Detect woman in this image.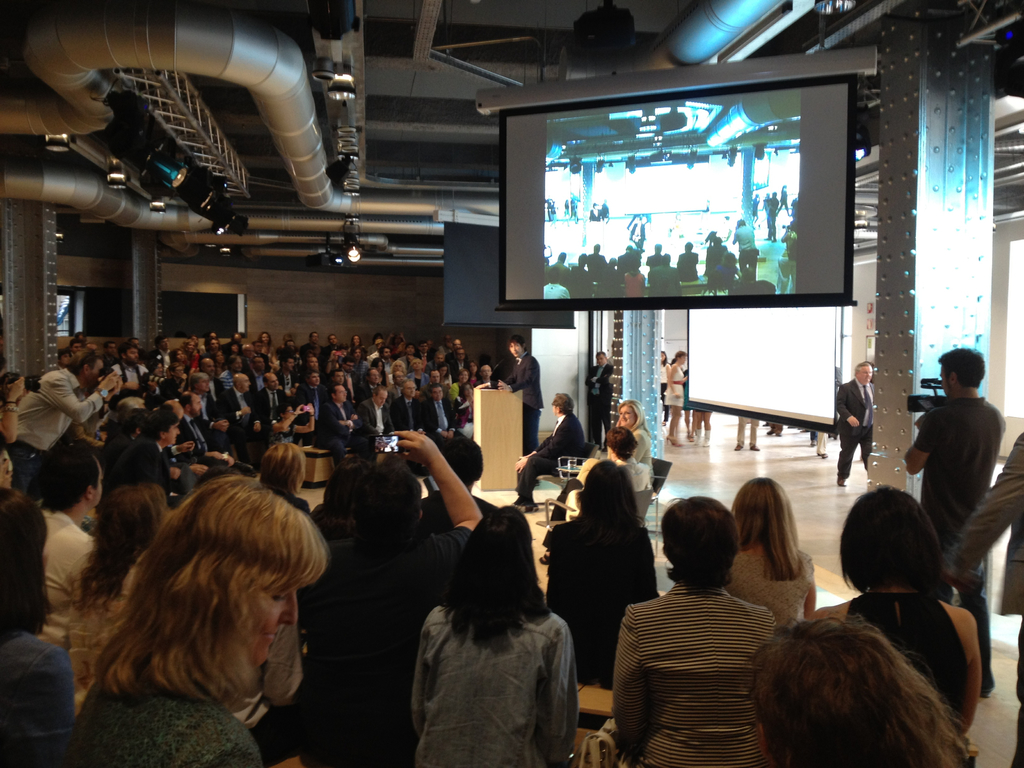
Detection: crop(611, 400, 655, 486).
